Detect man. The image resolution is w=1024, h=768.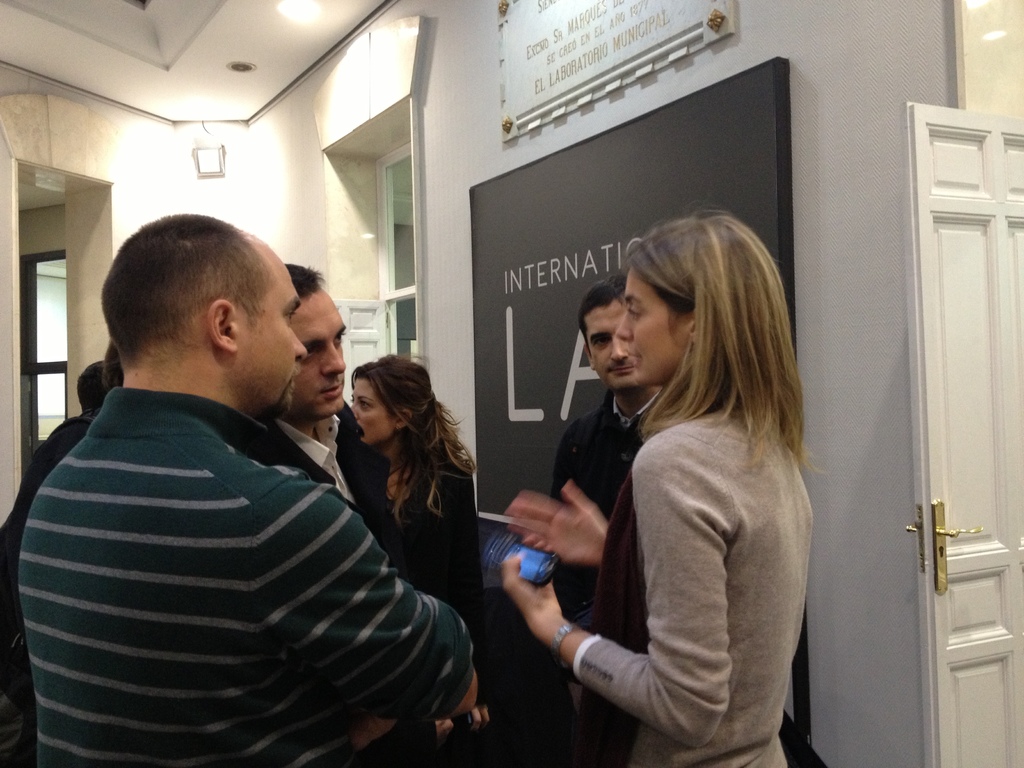
bbox=(554, 279, 675, 767).
